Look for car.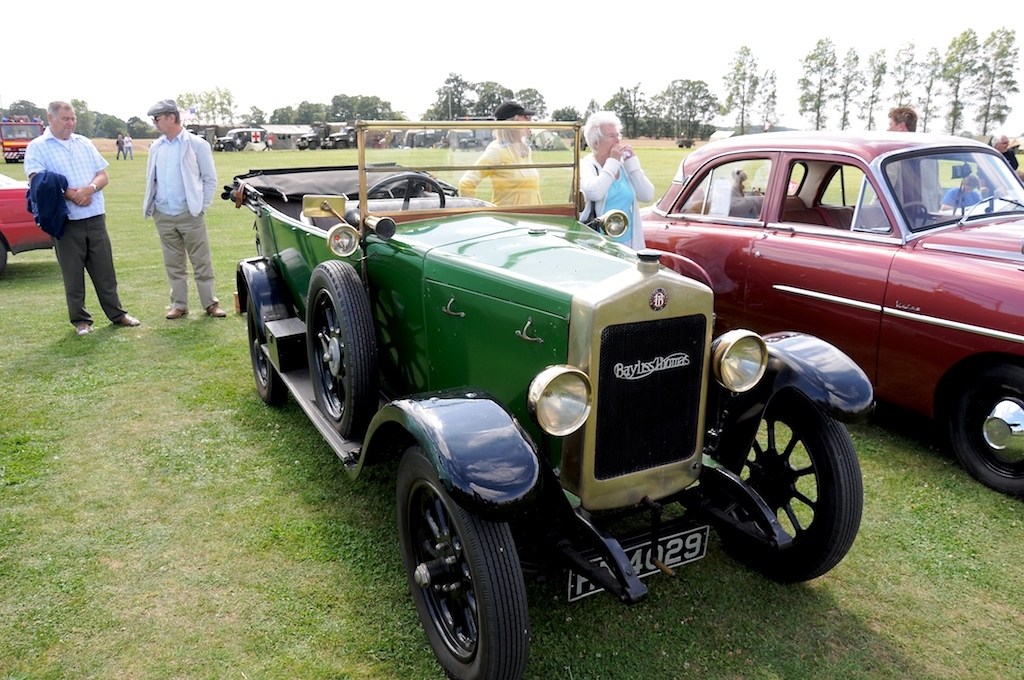
Found: <region>214, 117, 879, 679</region>.
